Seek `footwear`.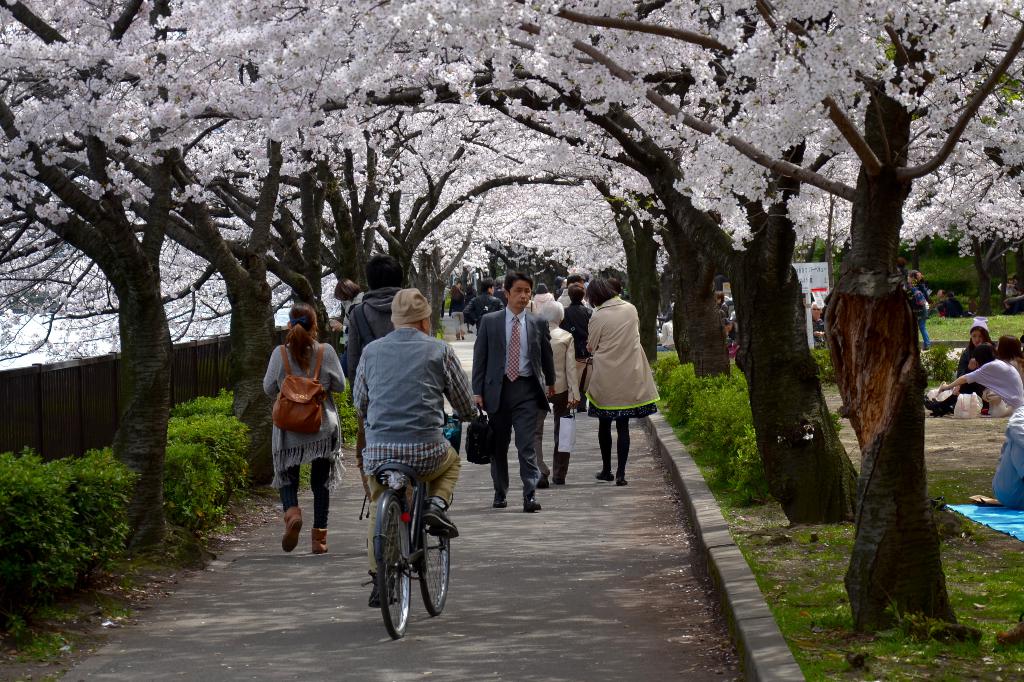
<region>522, 491, 538, 511</region>.
